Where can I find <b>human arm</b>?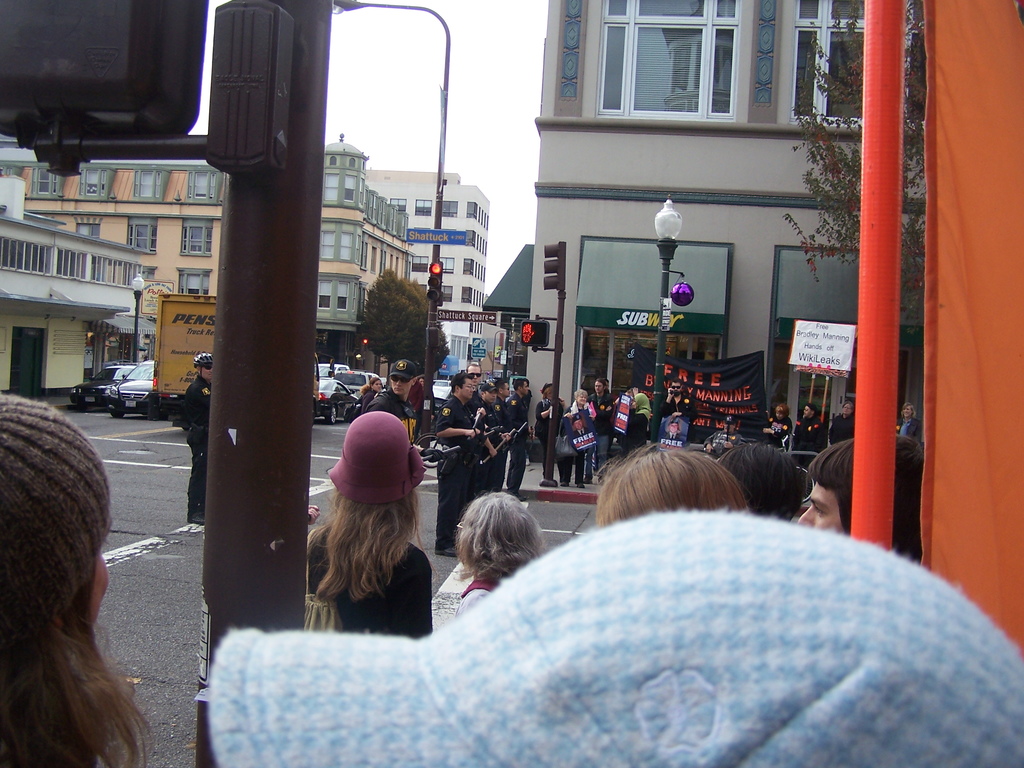
You can find it at pyautogui.locateOnScreen(534, 402, 551, 423).
